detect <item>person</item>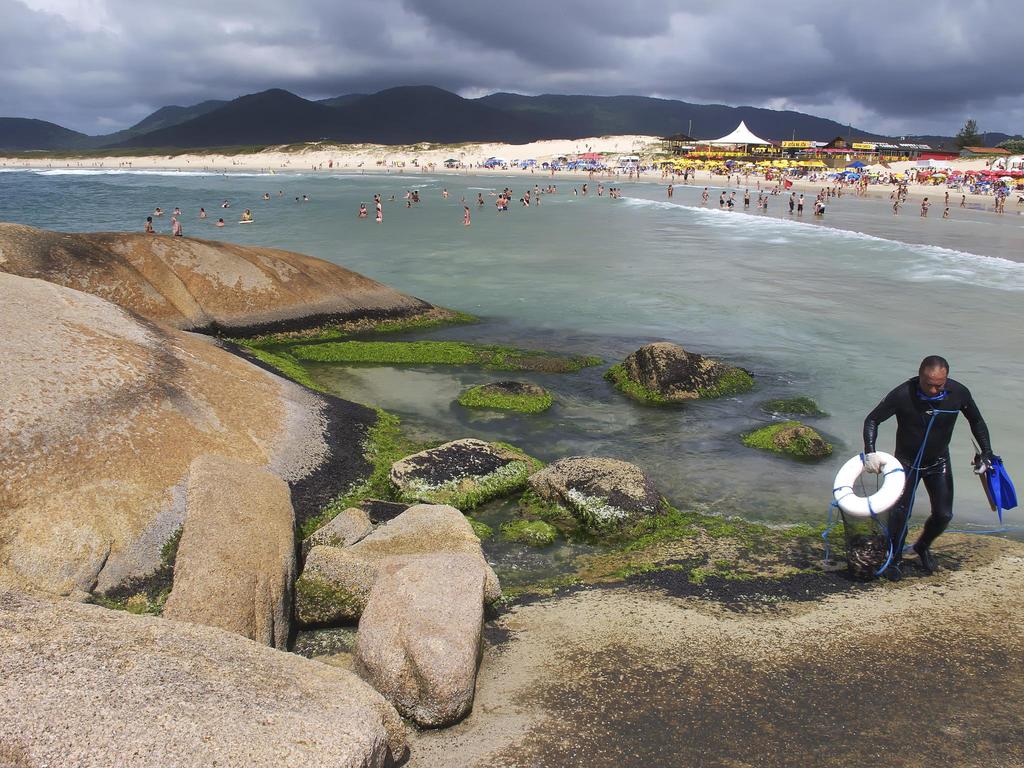
(x1=264, y1=188, x2=272, y2=204)
